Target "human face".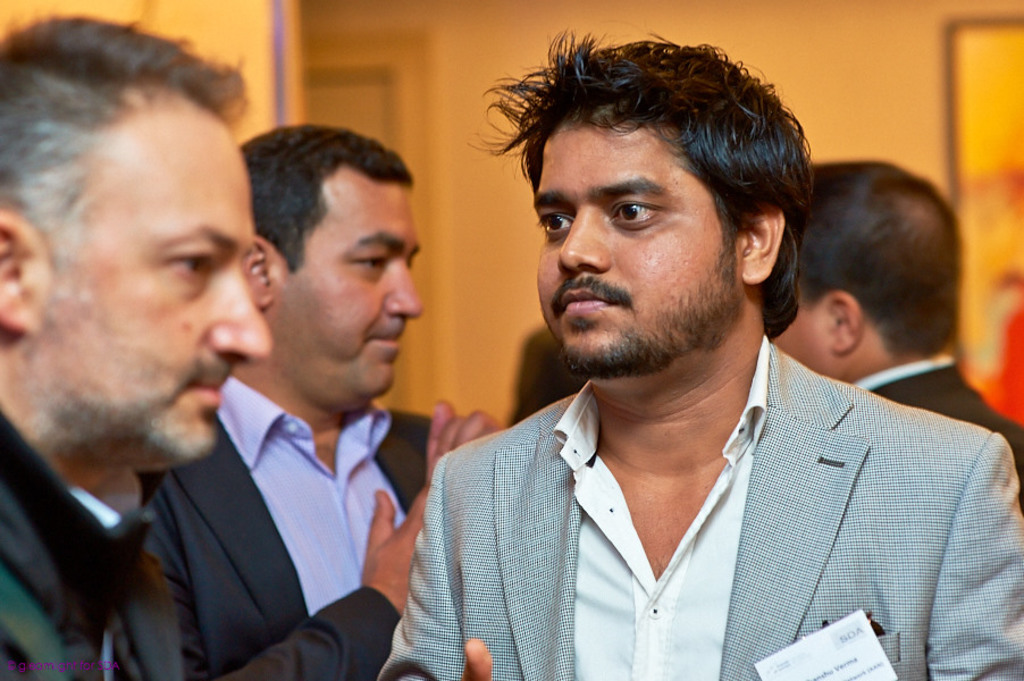
Target region: crop(528, 126, 744, 397).
